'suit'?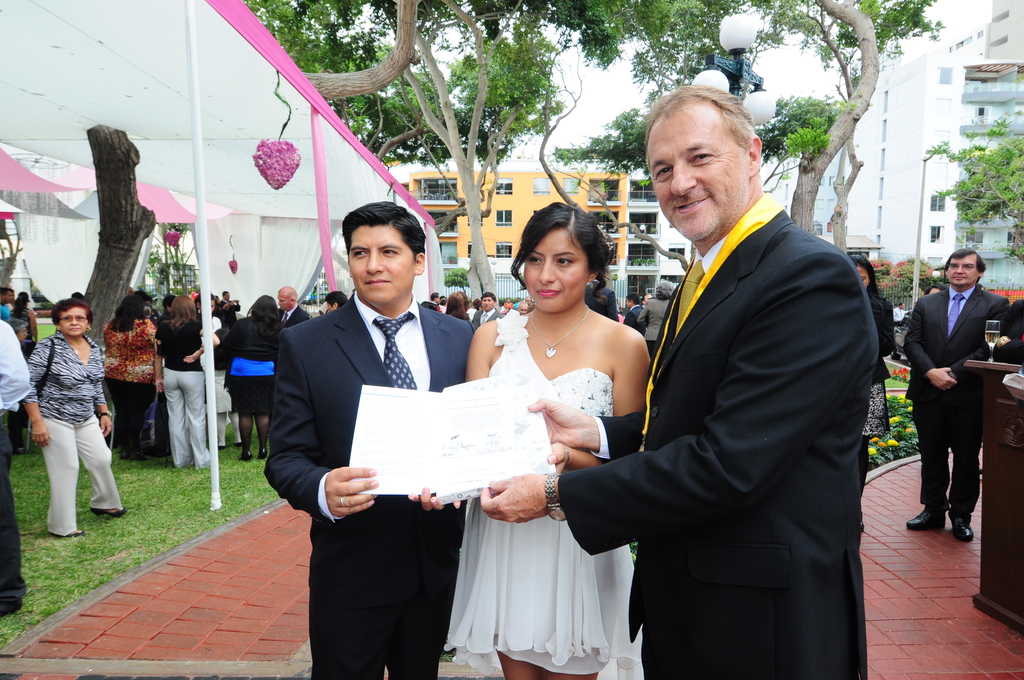
[474, 306, 495, 327]
